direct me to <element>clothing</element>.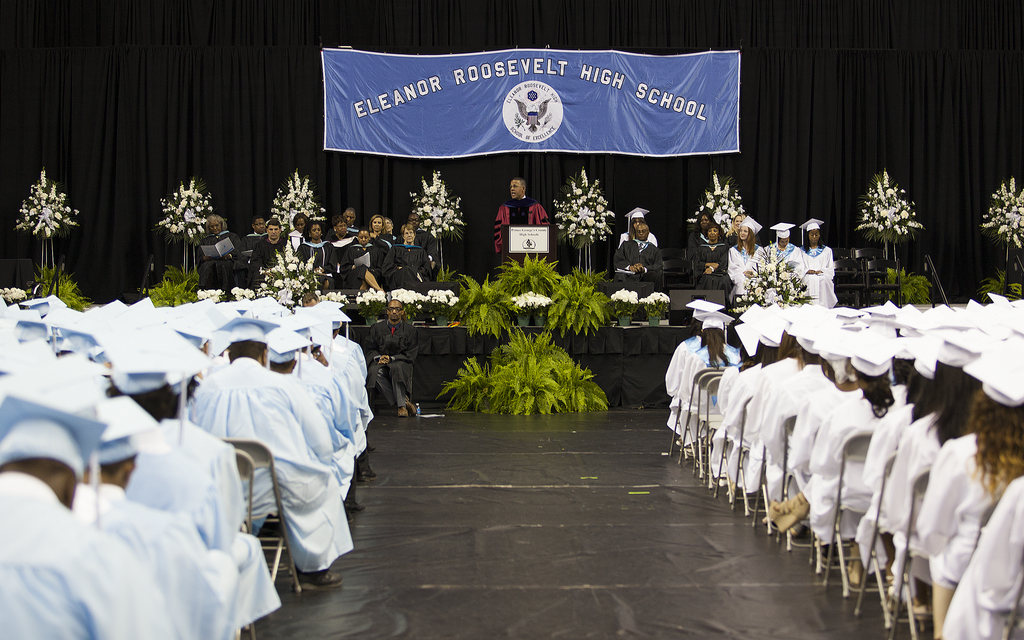
Direction: <region>611, 236, 663, 282</region>.
